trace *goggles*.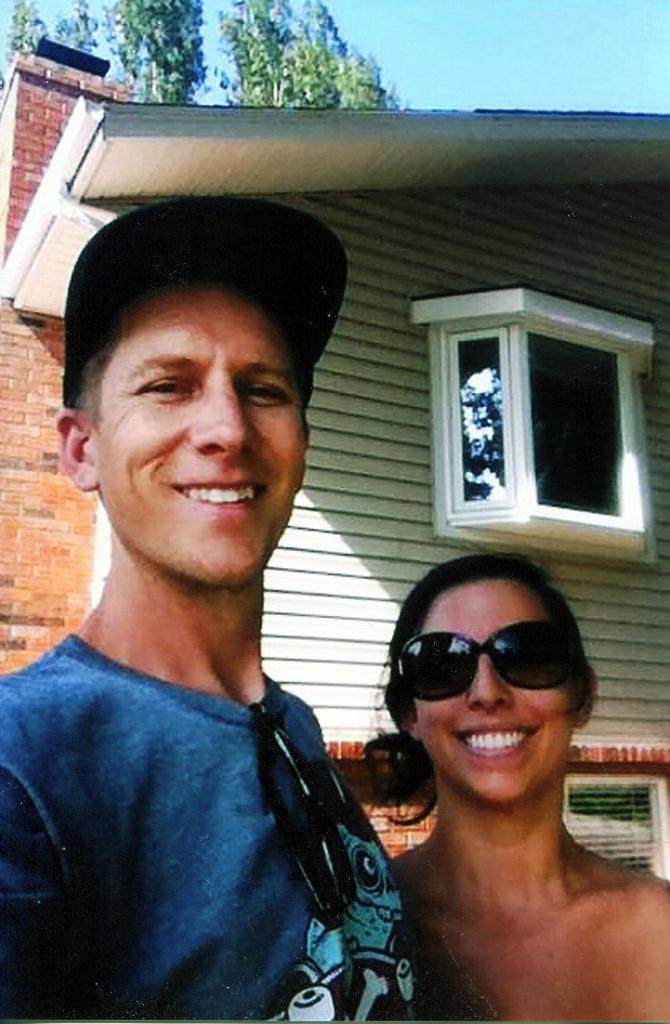
Traced to pyautogui.locateOnScreen(397, 630, 587, 713).
